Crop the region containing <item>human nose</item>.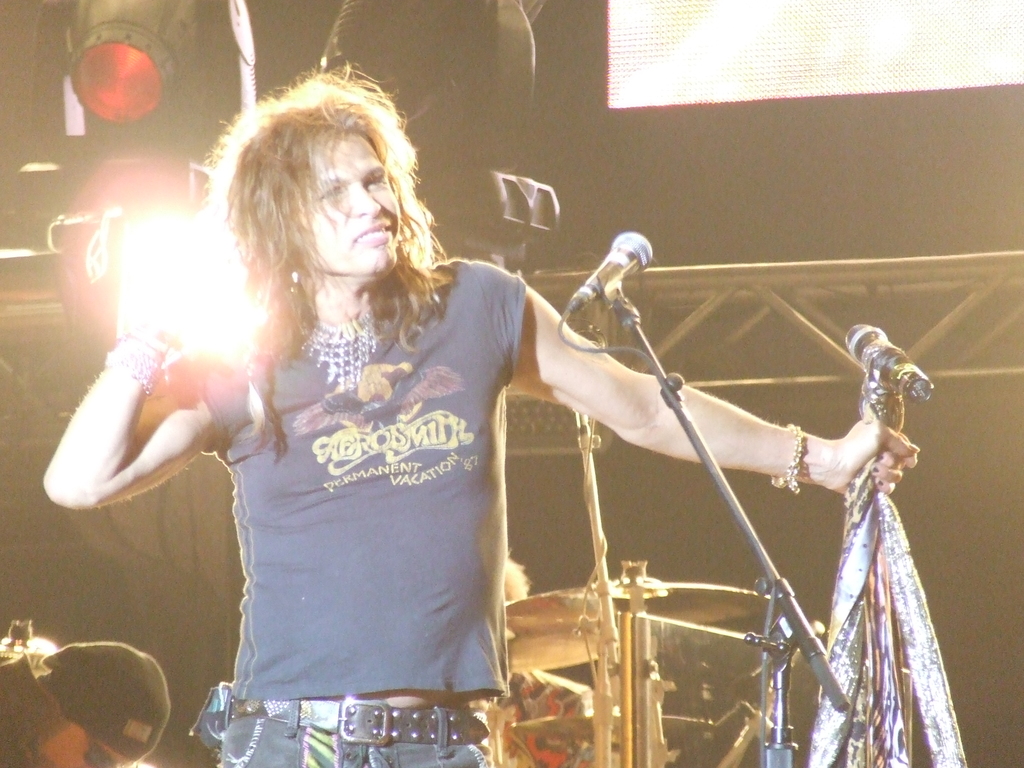
Crop region: <region>351, 183, 381, 218</region>.
